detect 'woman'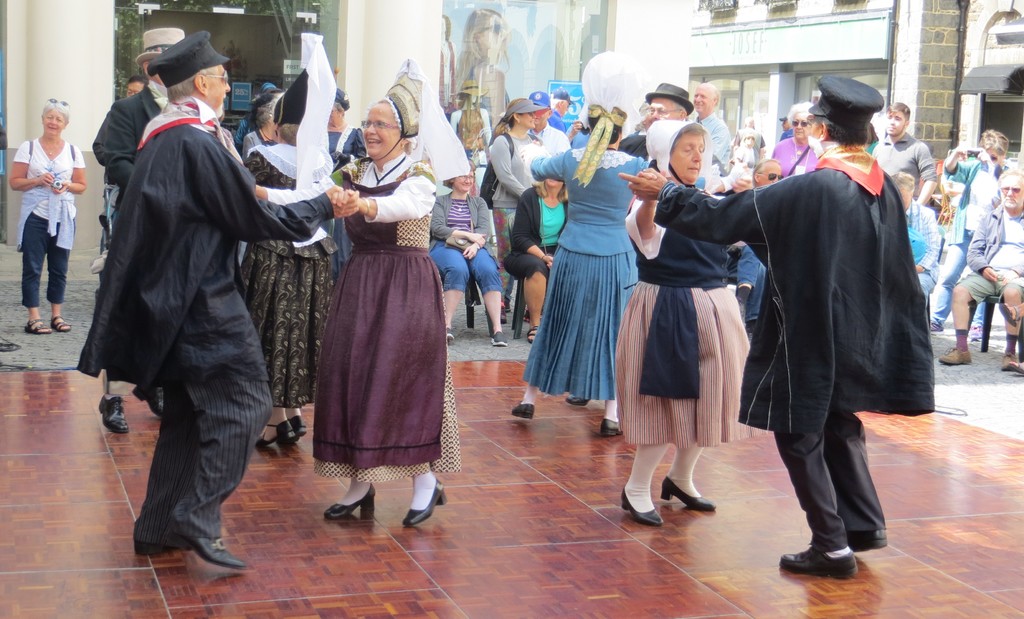
[x1=770, y1=104, x2=824, y2=178]
